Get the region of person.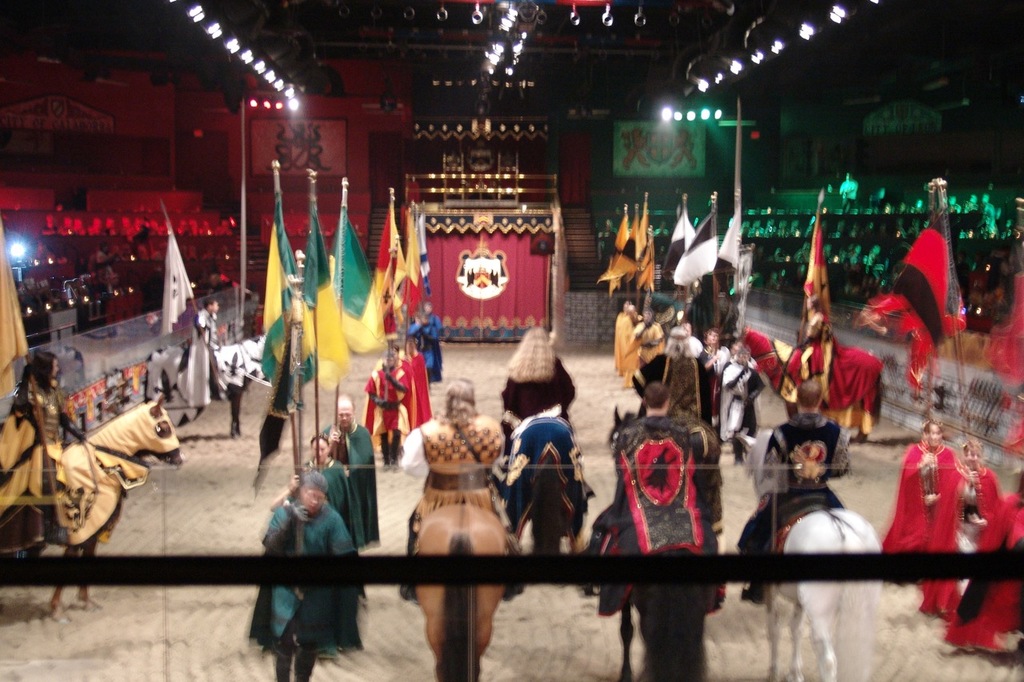
x1=388, y1=369, x2=522, y2=608.
